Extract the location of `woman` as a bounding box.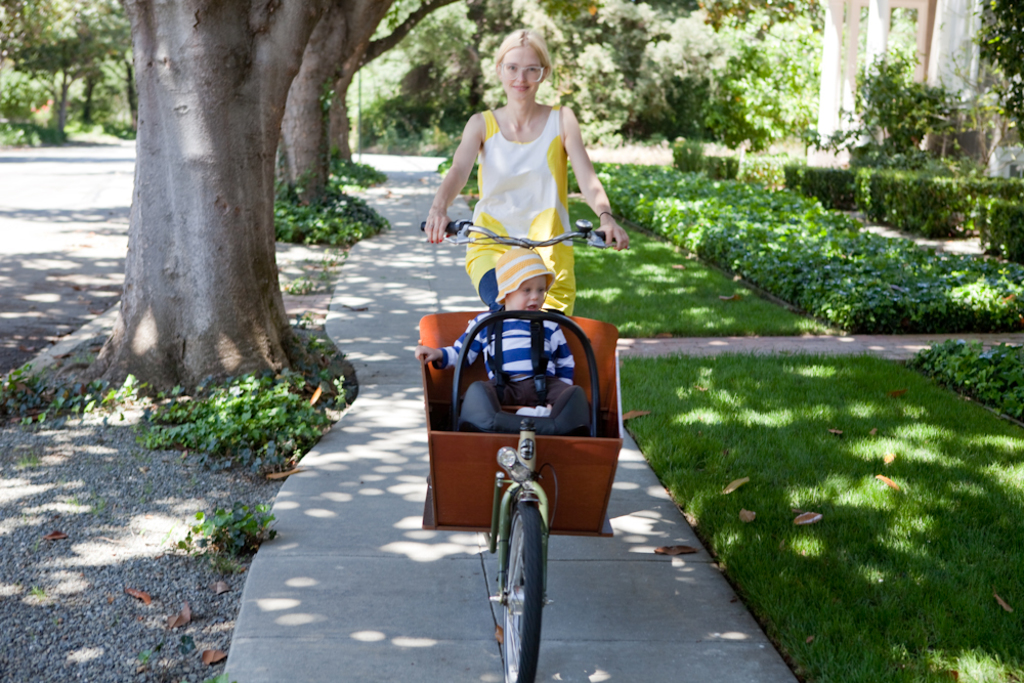
{"x1": 418, "y1": 17, "x2": 631, "y2": 313}.
